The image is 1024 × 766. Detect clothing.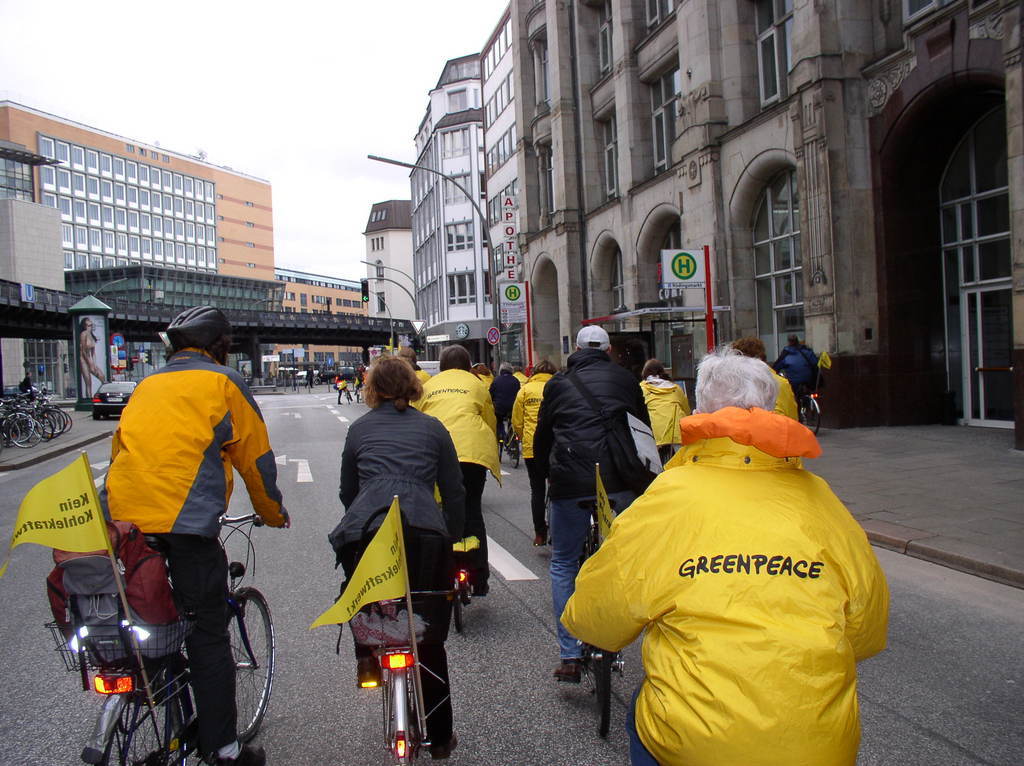
Detection: region(594, 389, 898, 749).
